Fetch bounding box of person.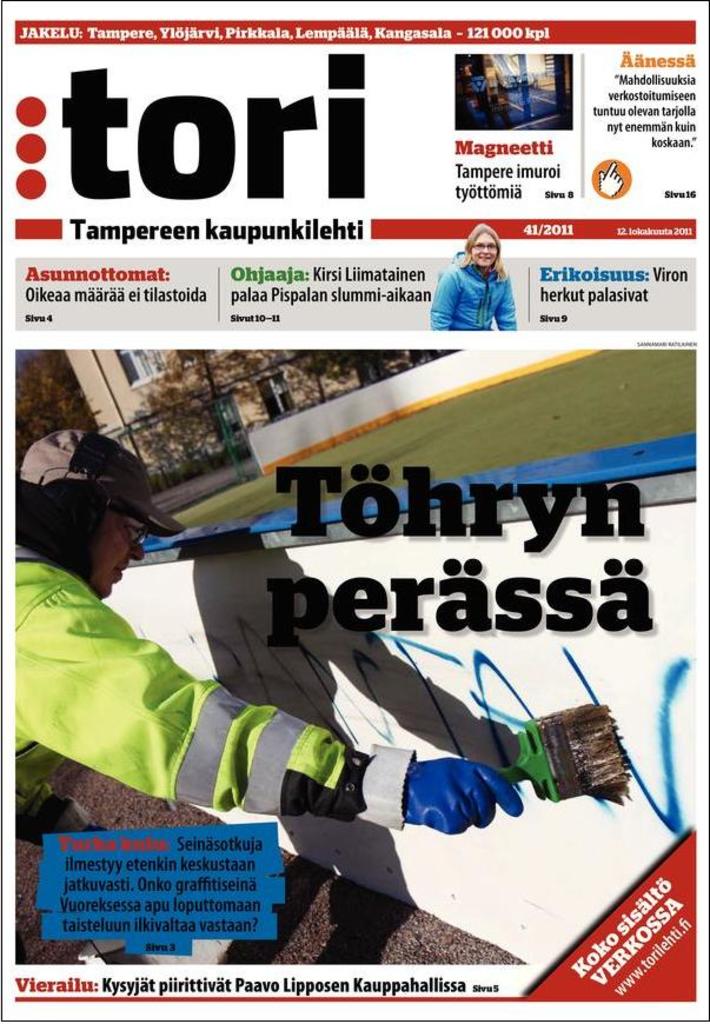
Bbox: 13 425 525 968.
